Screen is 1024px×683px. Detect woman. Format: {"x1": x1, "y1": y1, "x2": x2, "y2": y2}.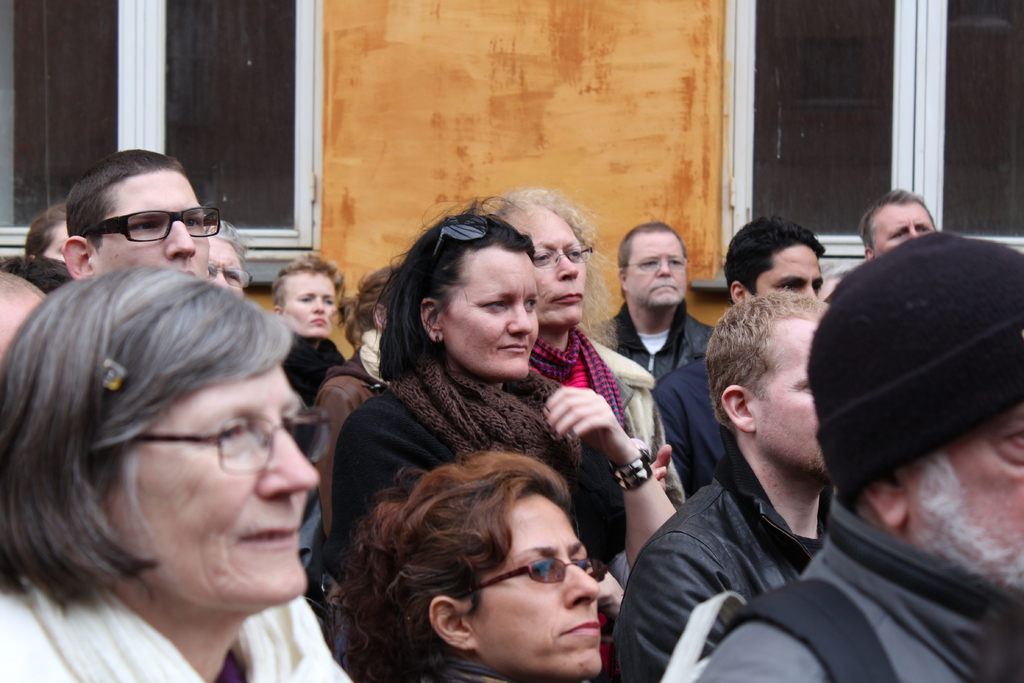
{"x1": 0, "y1": 264, "x2": 353, "y2": 682}.
